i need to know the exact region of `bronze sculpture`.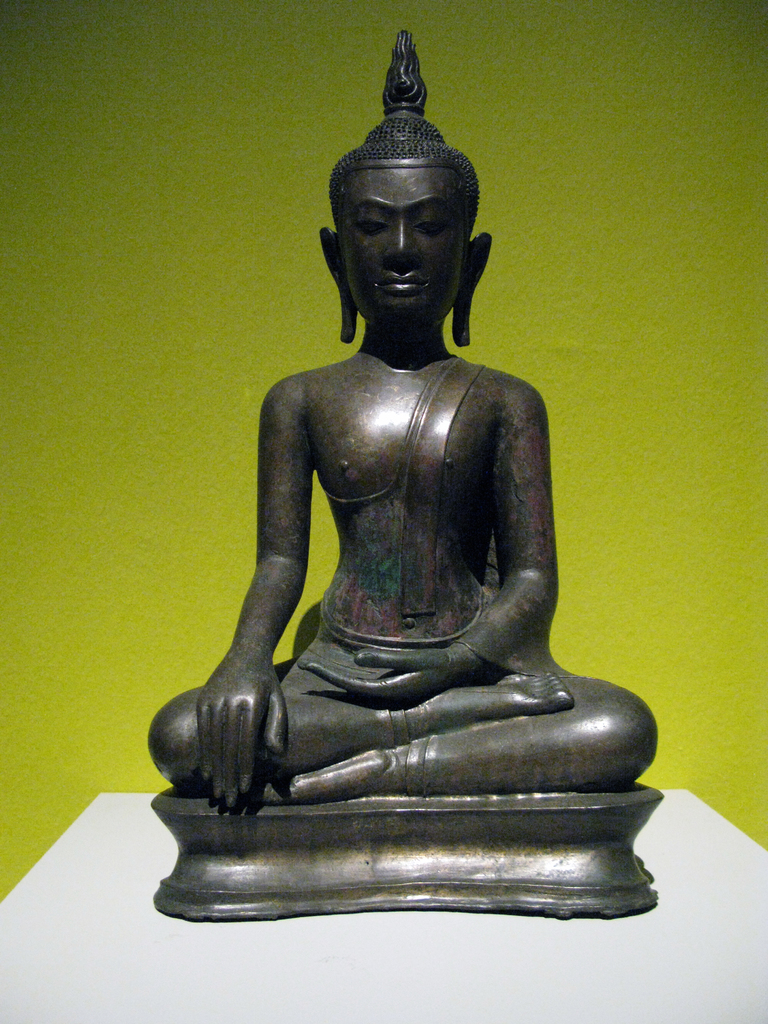
Region: <bbox>145, 67, 648, 923</bbox>.
